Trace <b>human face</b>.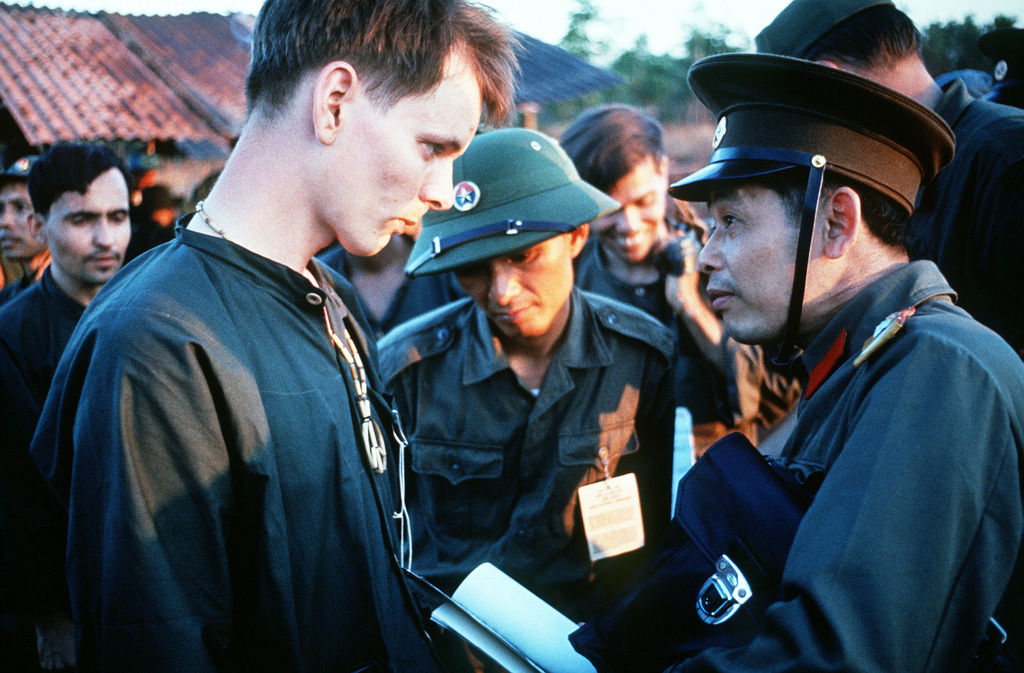
Traced to l=456, t=232, r=573, b=330.
